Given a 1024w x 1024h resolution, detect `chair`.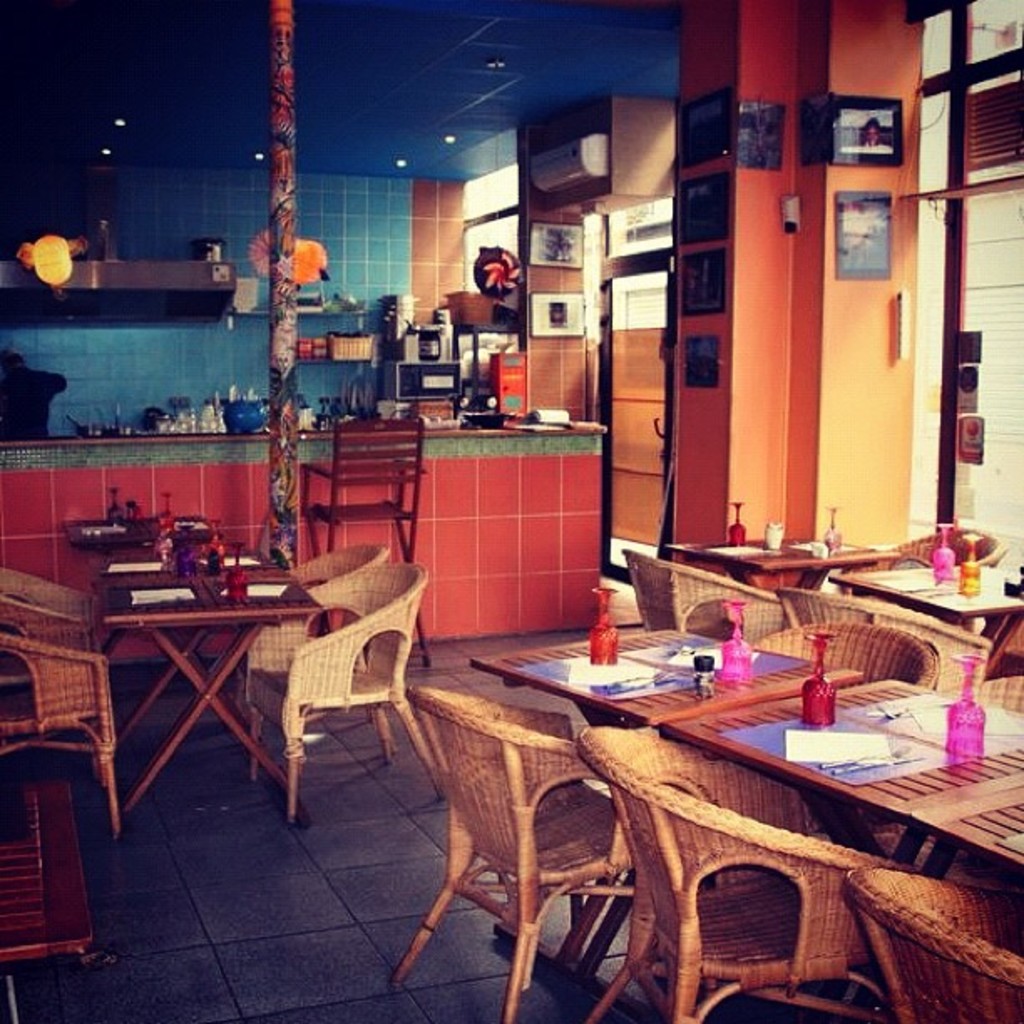
rect(574, 723, 920, 1022).
